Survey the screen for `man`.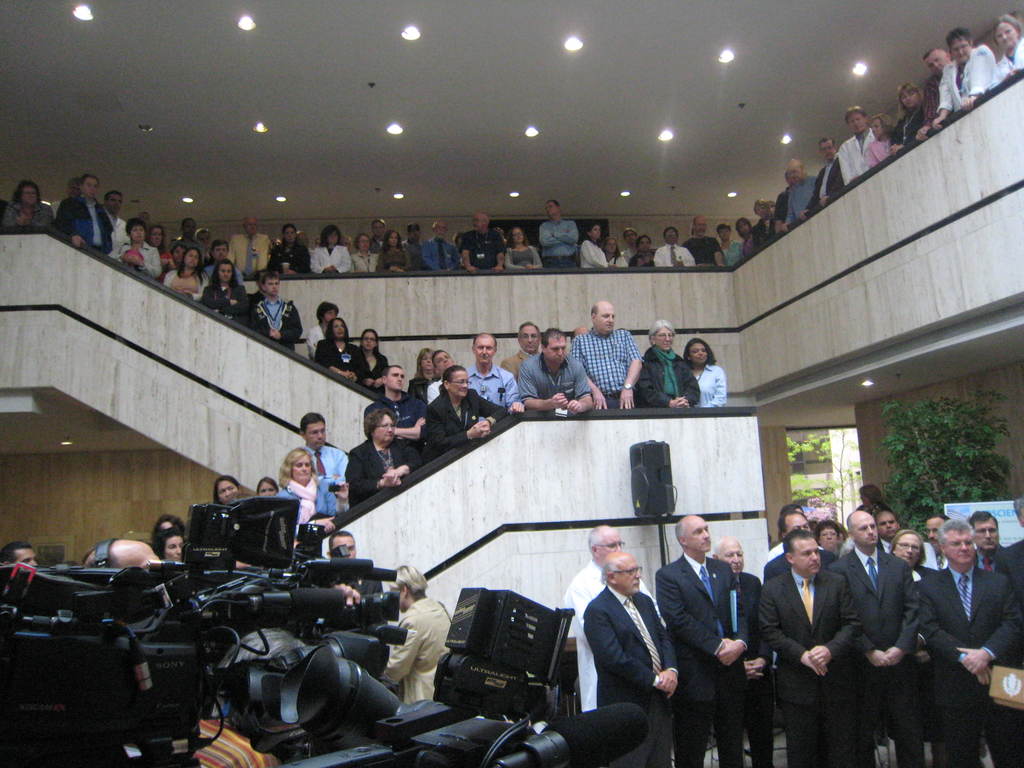
Survey found: box=[424, 348, 461, 406].
